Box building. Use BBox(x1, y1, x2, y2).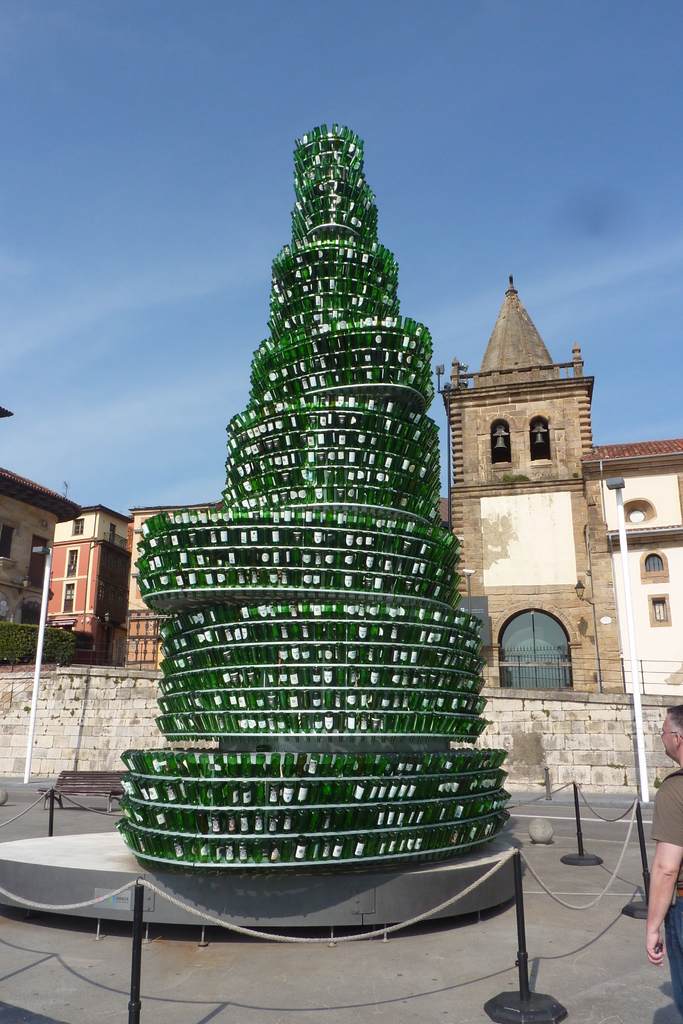
BBox(436, 274, 682, 706).
